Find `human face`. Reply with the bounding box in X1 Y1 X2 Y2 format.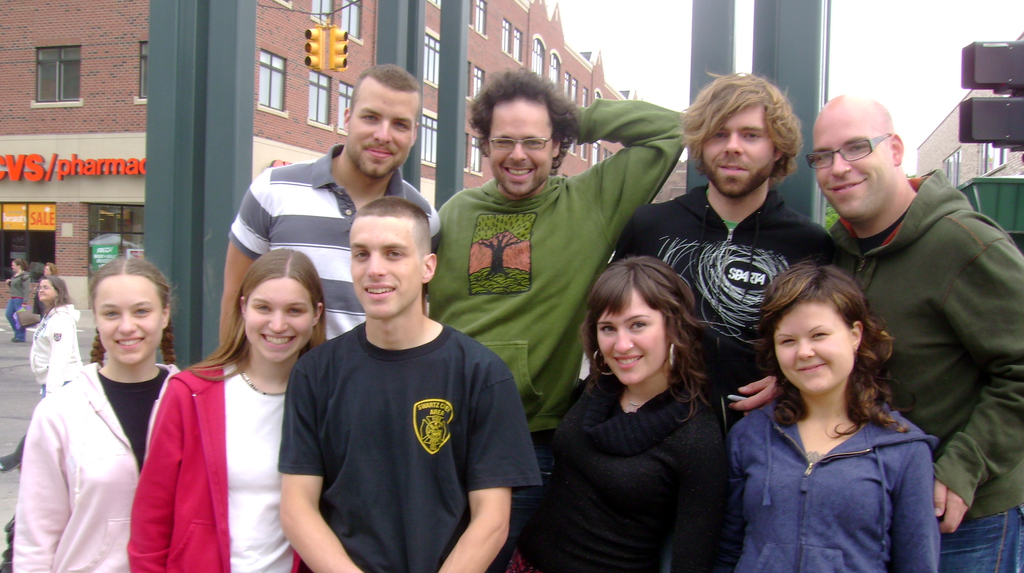
95 271 164 368.
